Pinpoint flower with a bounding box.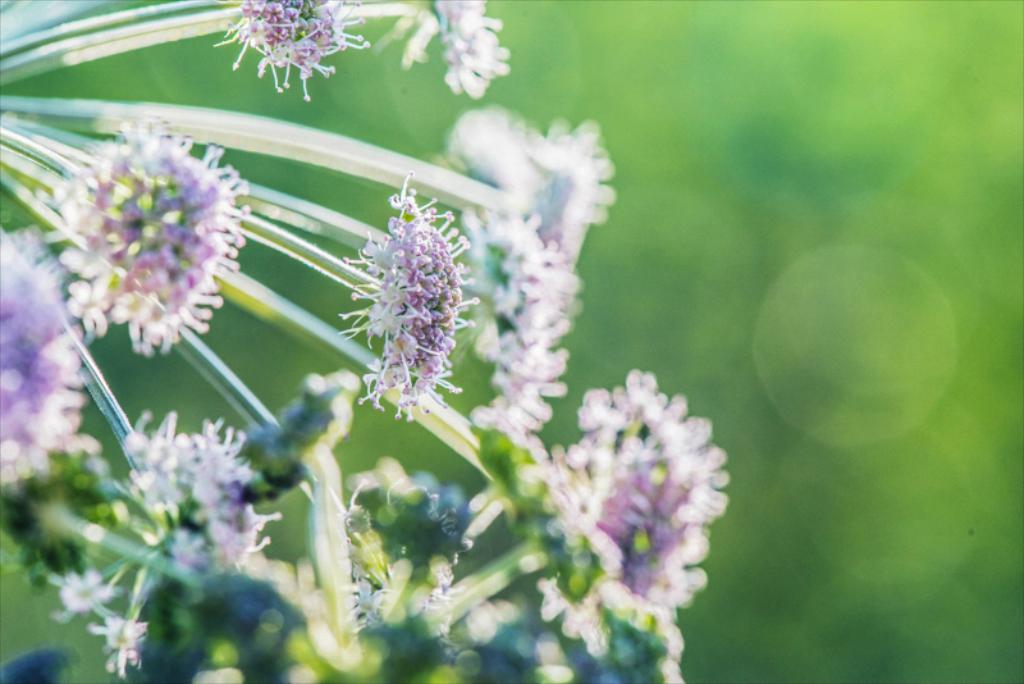
bbox(426, 0, 515, 99).
